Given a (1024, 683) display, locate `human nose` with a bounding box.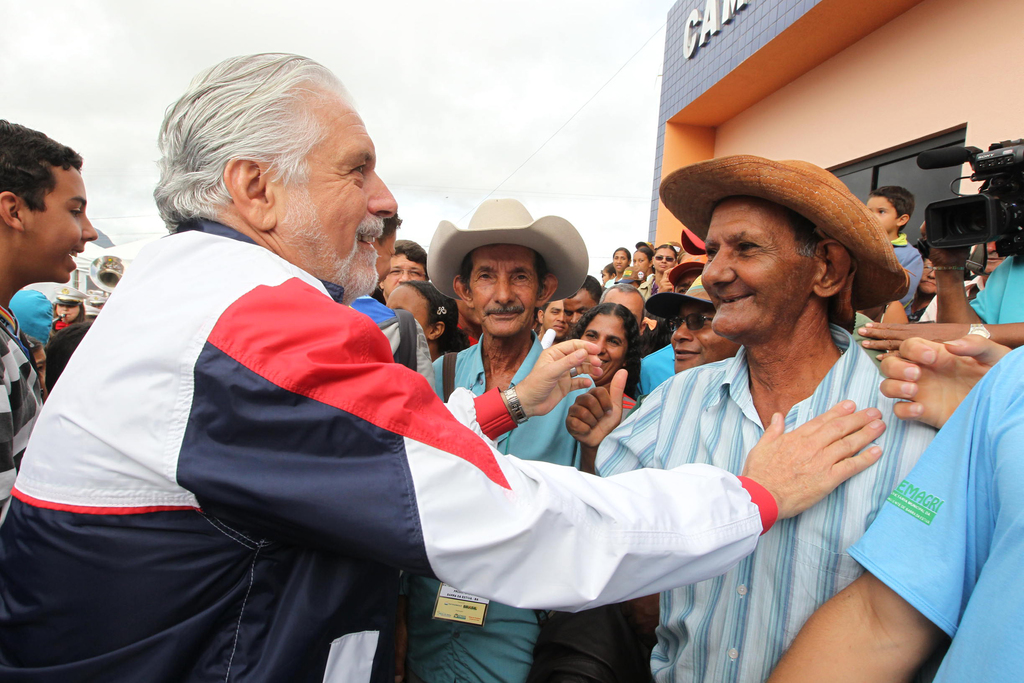
Located: locate(566, 309, 579, 327).
